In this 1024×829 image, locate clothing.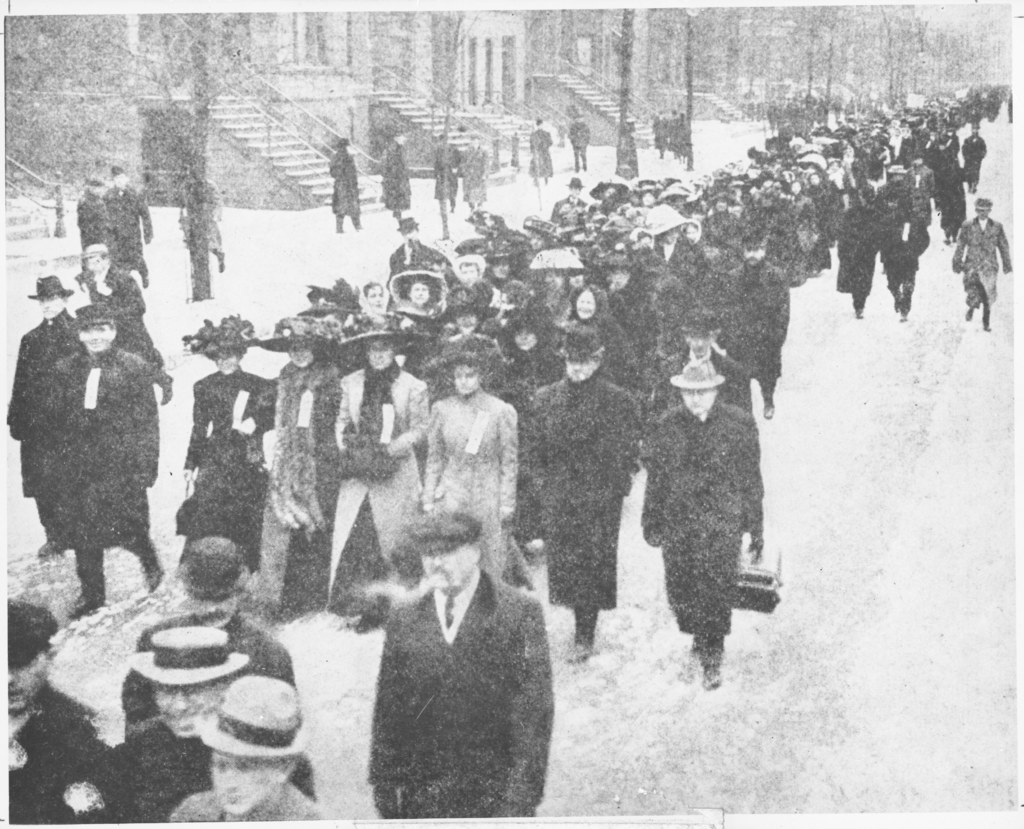
Bounding box: {"x1": 182, "y1": 372, "x2": 271, "y2": 564}.
